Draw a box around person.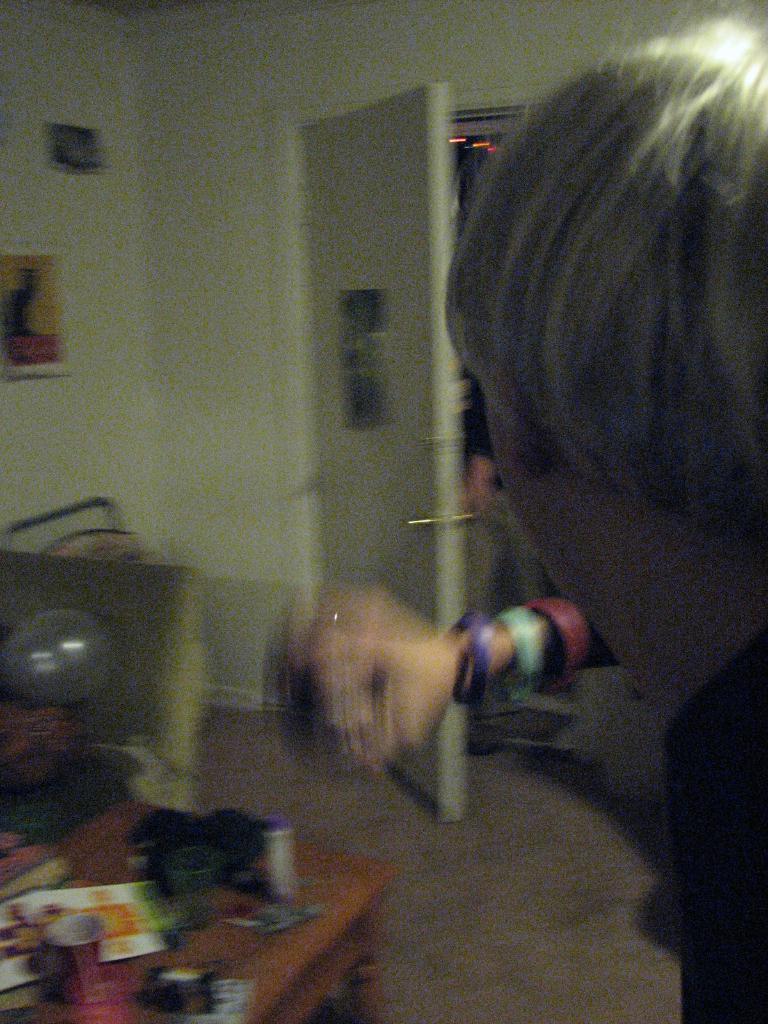
<box>279,0,767,1023</box>.
